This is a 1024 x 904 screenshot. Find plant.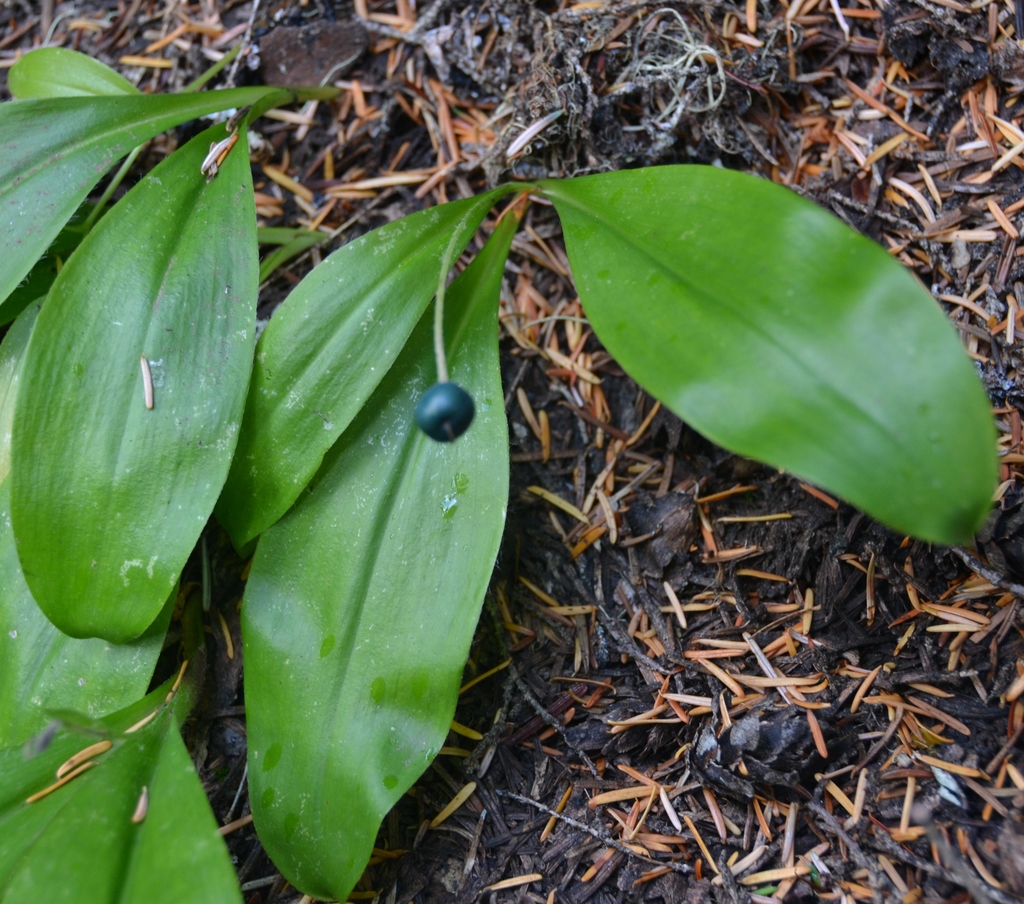
Bounding box: crop(0, 98, 1023, 894).
